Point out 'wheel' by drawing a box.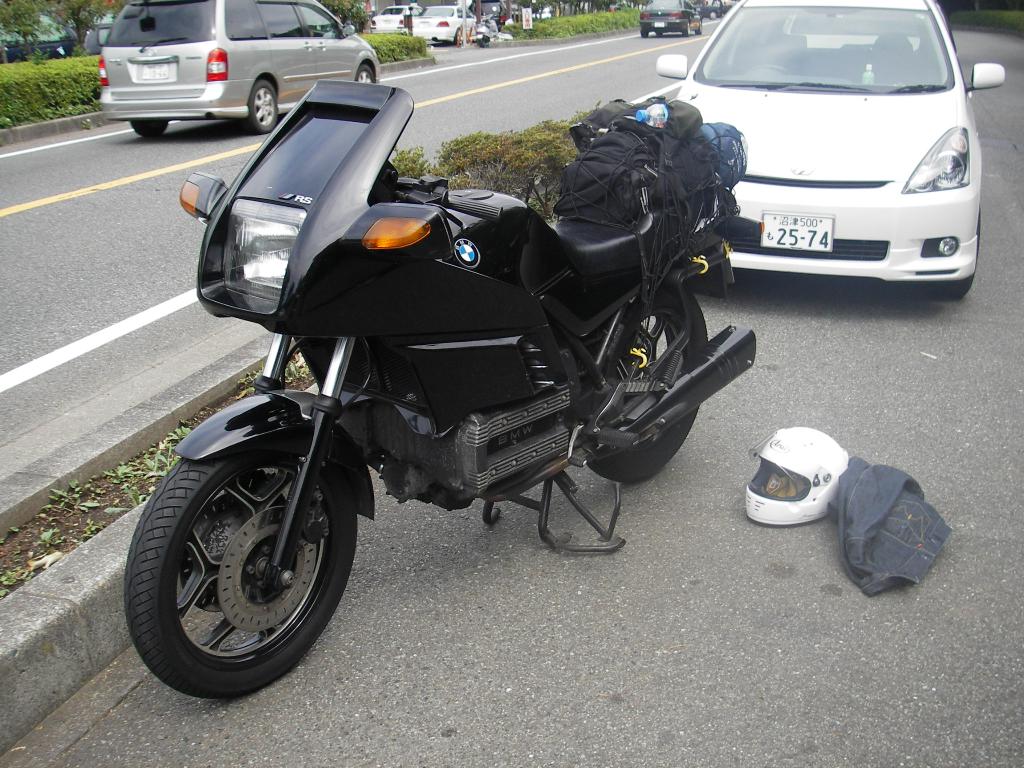
(591, 285, 710, 486).
